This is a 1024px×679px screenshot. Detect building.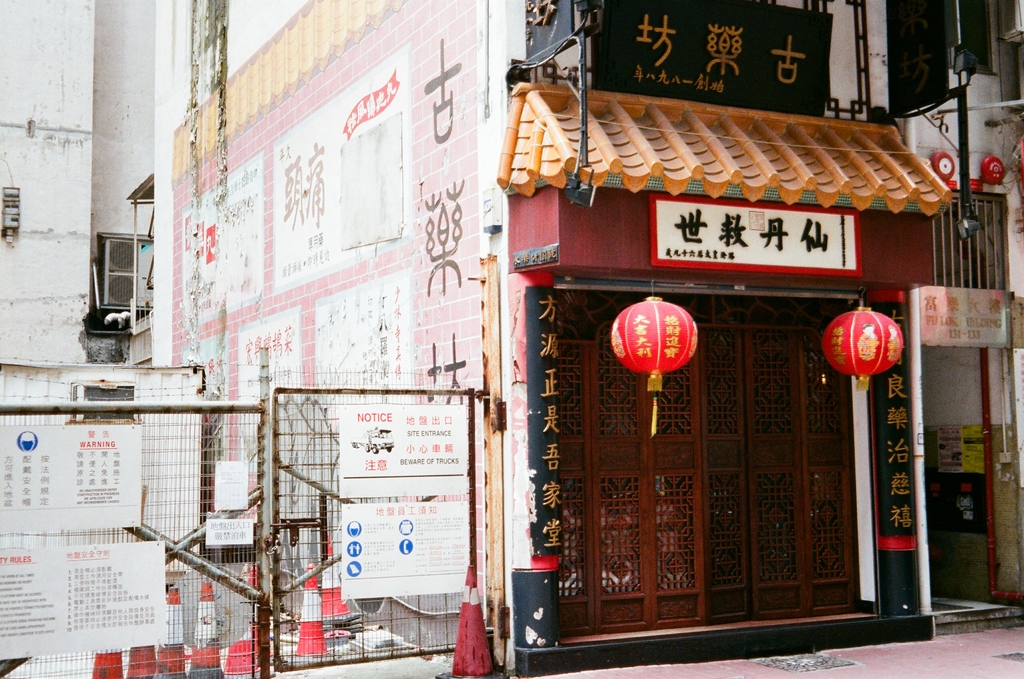
bbox(0, 0, 1023, 676).
